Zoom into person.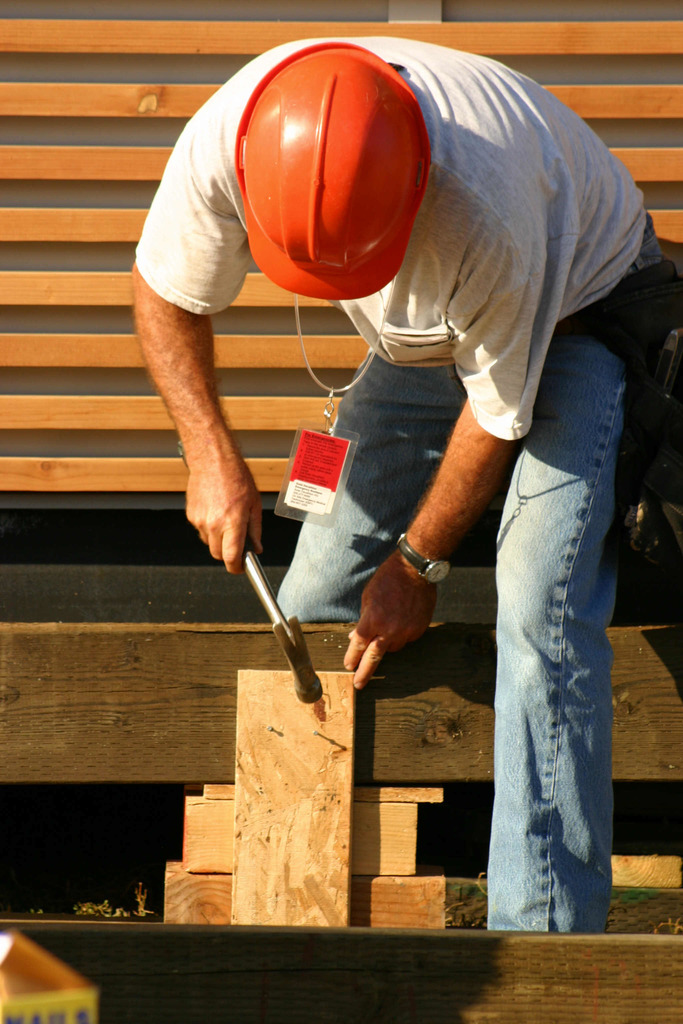
Zoom target: pyautogui.locateOnScreen(125, 37, 682, 934).
